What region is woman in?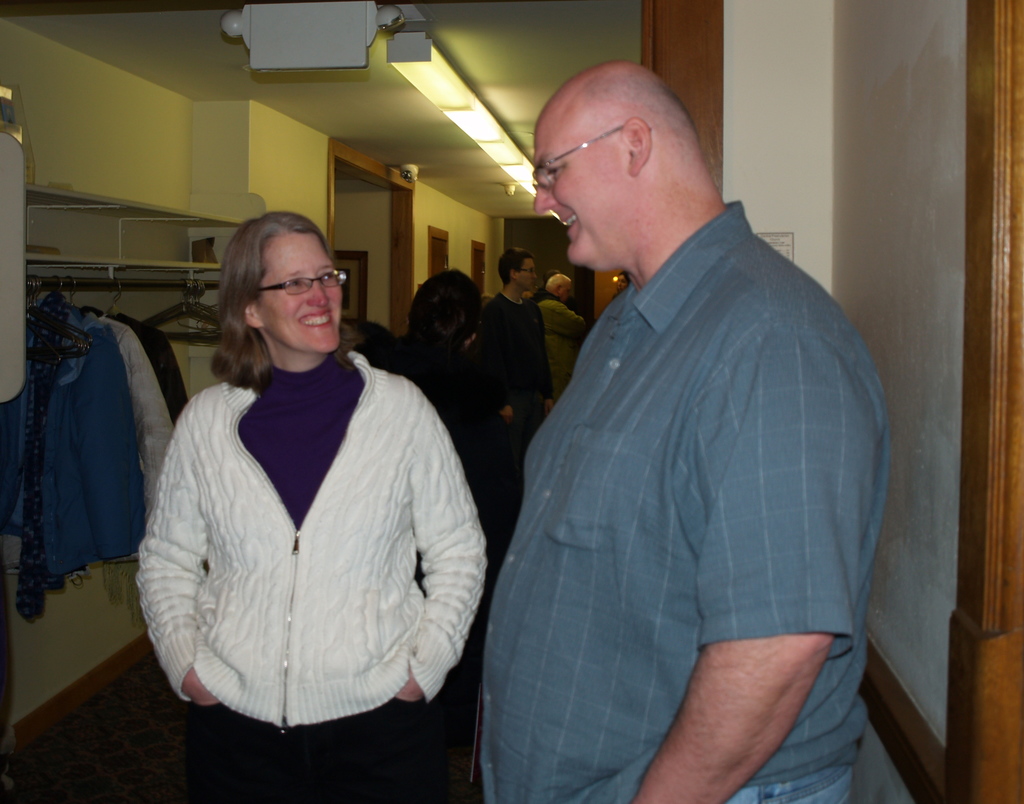
[x1=129, y1=238, x2=486, y2=803].
